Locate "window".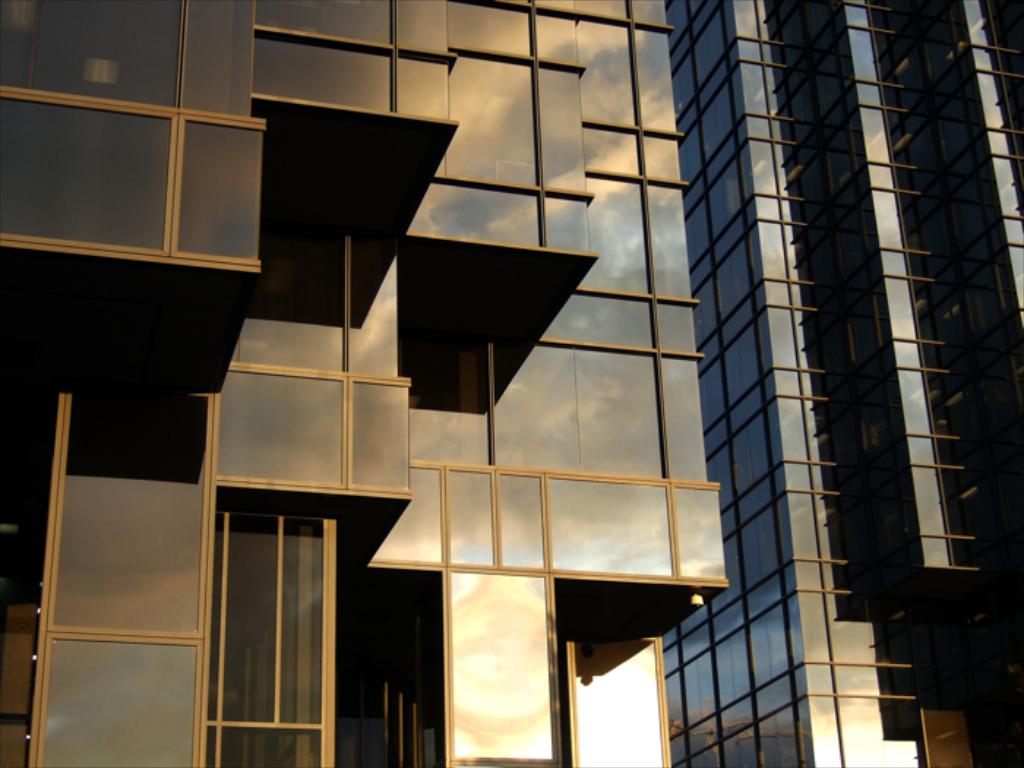
Bounding box: 647,181,702,295.
